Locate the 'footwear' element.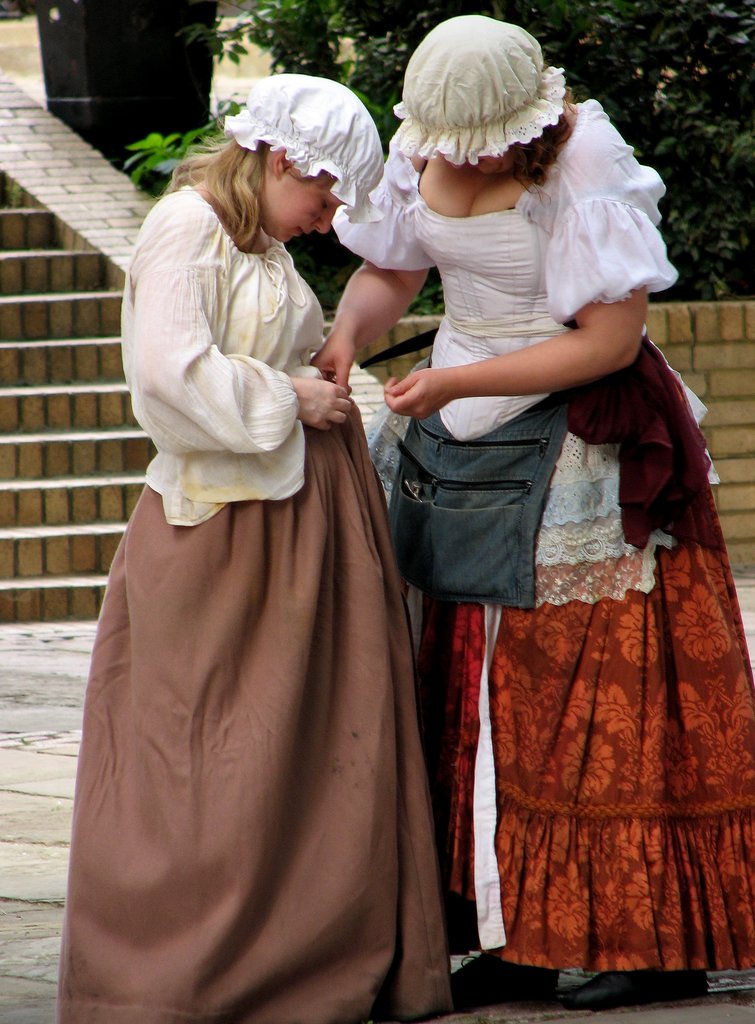
Element bbox: rect(438, 949, 560, 1012).
